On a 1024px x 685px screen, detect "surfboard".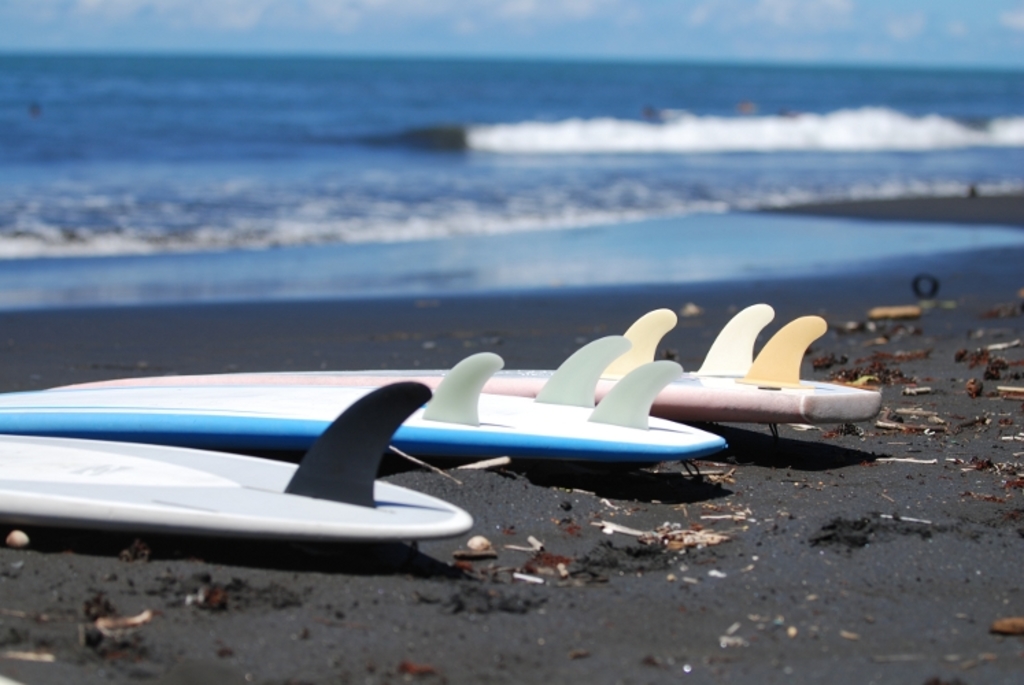
rect(178, 304, 887, 423).
